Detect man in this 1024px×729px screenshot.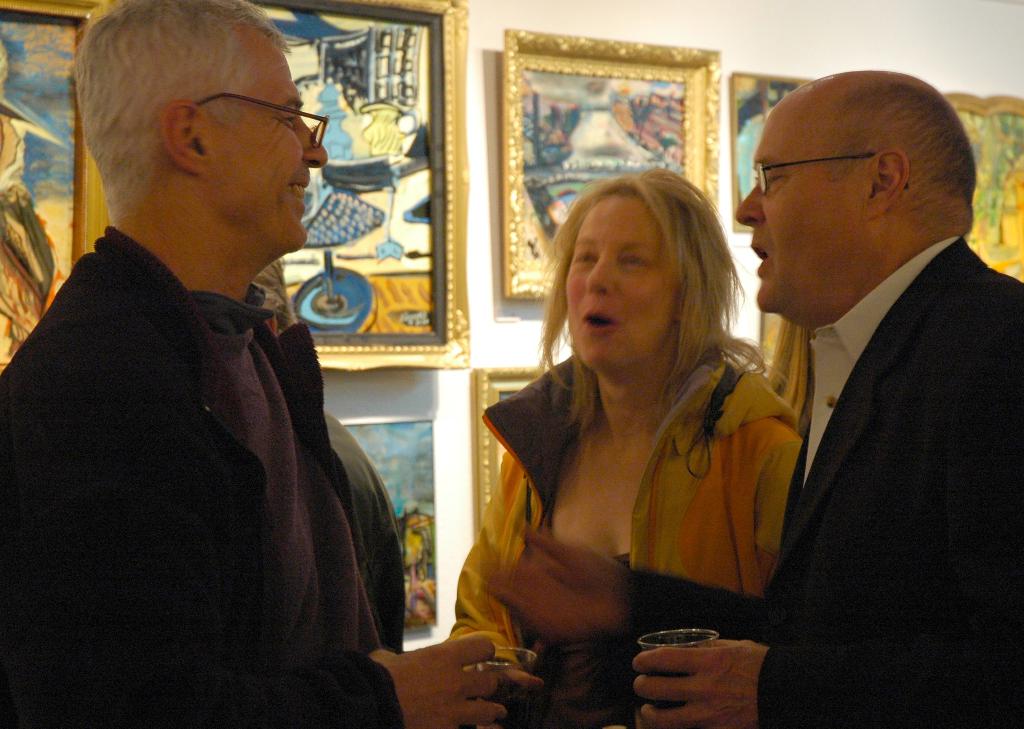
Detection: region(0, 0, 511, 728).
